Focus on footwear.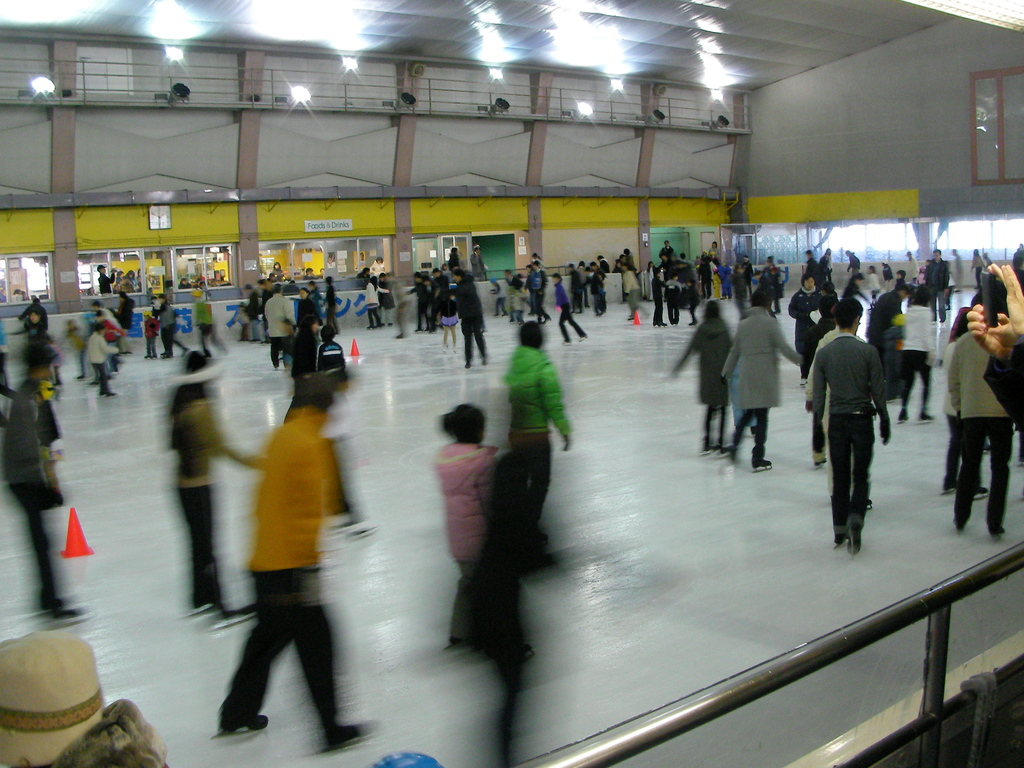
Focused at crop(753, 458, 773, 469).
